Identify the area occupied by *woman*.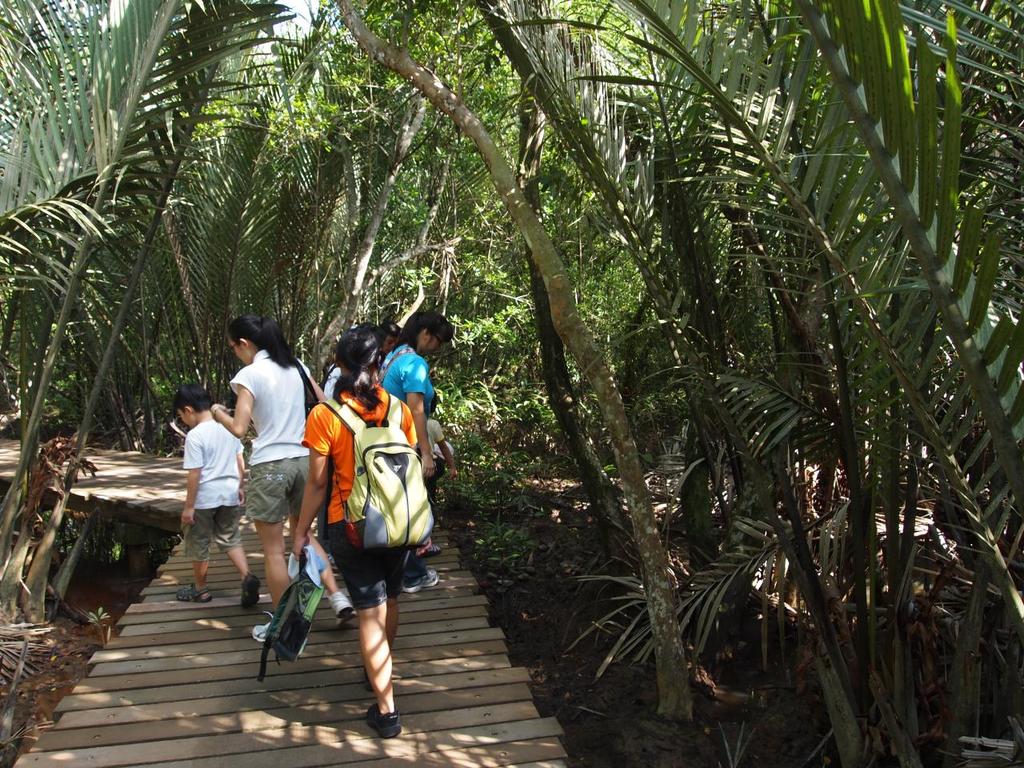
Area: crop(274, 342, 439, 737).
